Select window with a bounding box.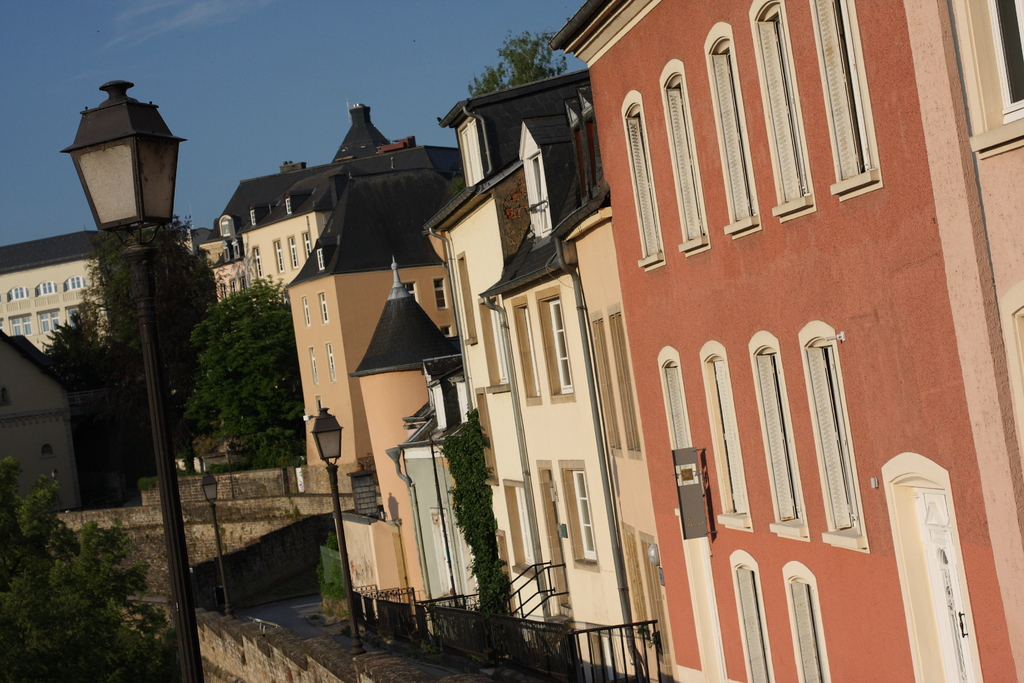
select_region(755, 8, 812, 202).
